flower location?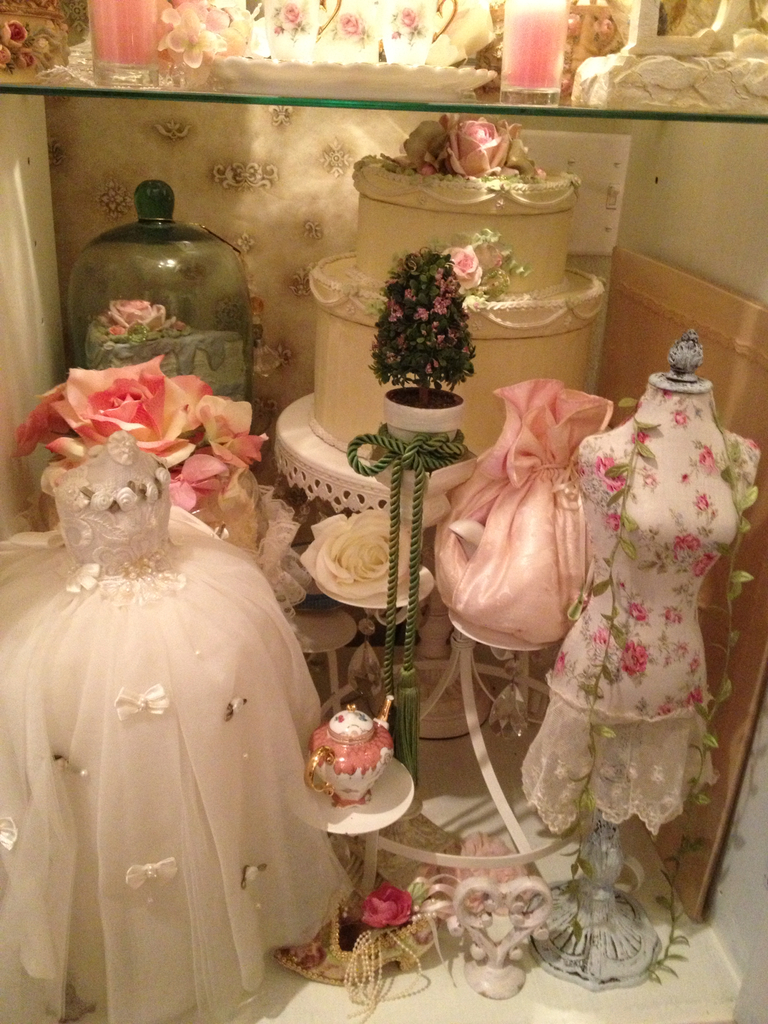
pyautogui.locateOnScreen(587, 625, 613, 646)
